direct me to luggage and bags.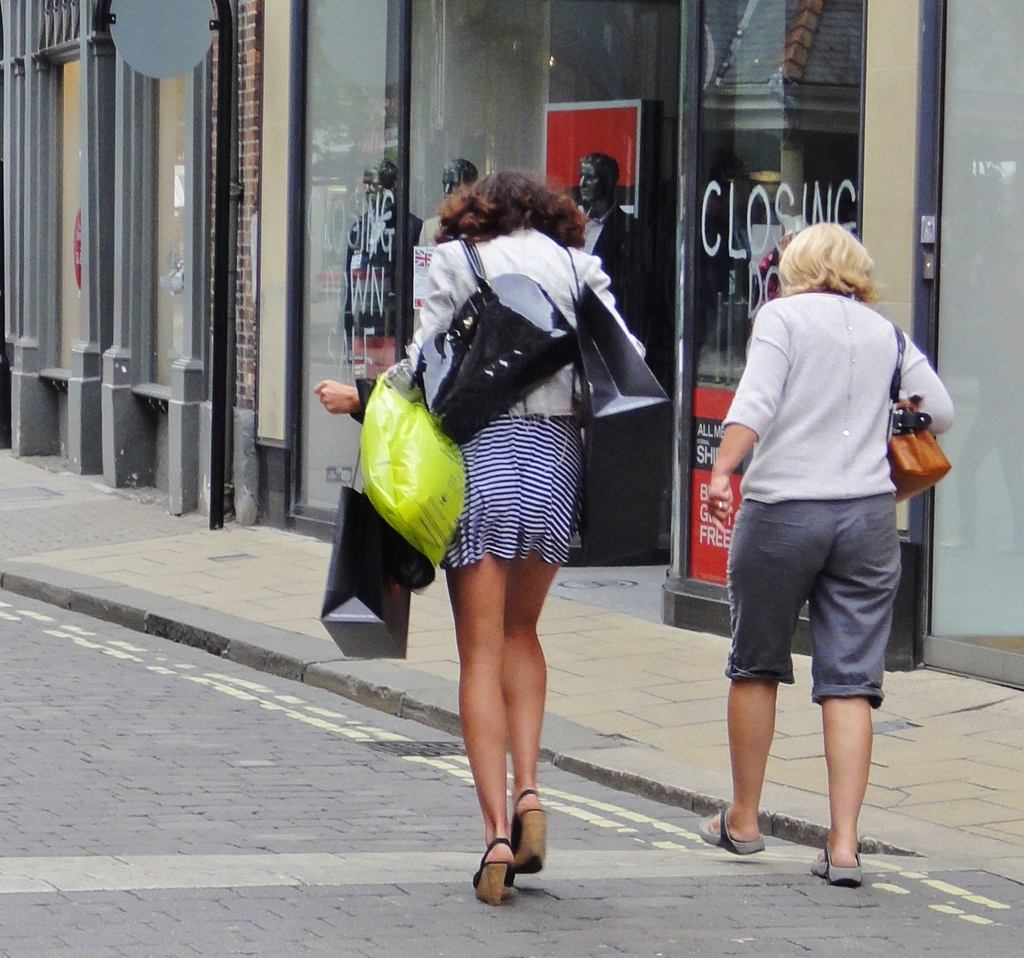
Direction: [x1=319, y1=443, x2=420, y2=654].
